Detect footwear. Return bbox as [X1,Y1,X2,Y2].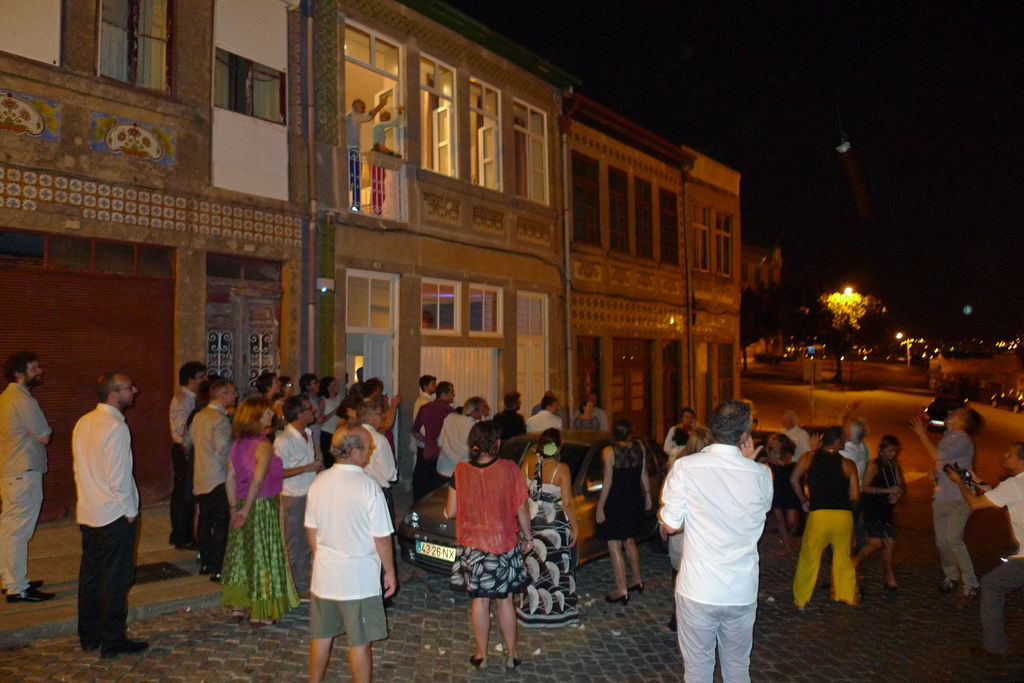
[885,581,900,593].
